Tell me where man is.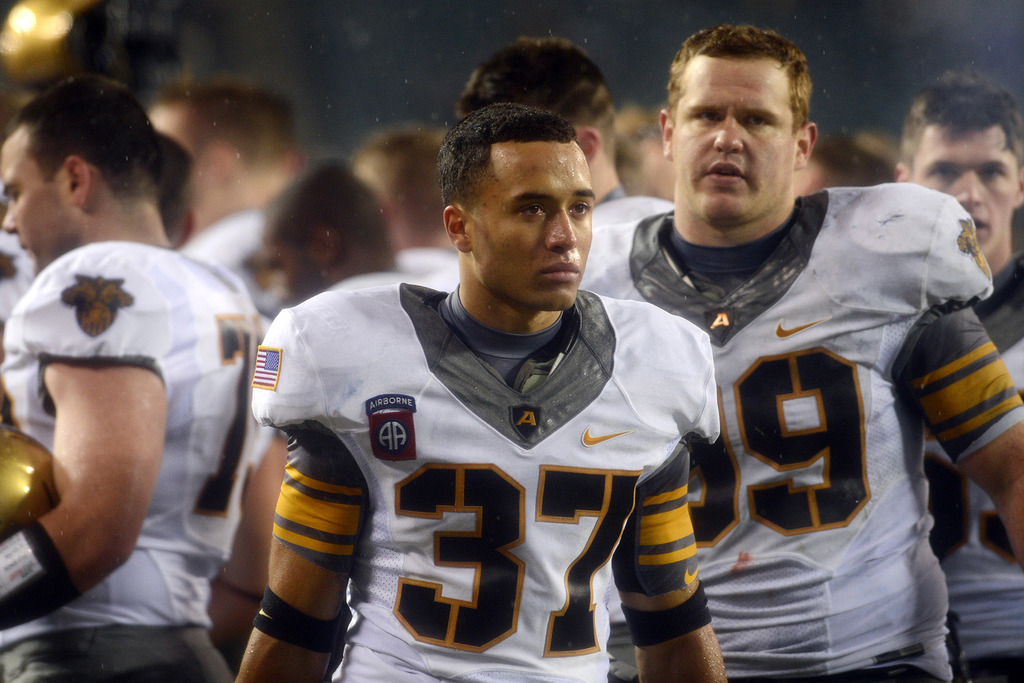
man is at Rect(232, 102, 737, 681).
